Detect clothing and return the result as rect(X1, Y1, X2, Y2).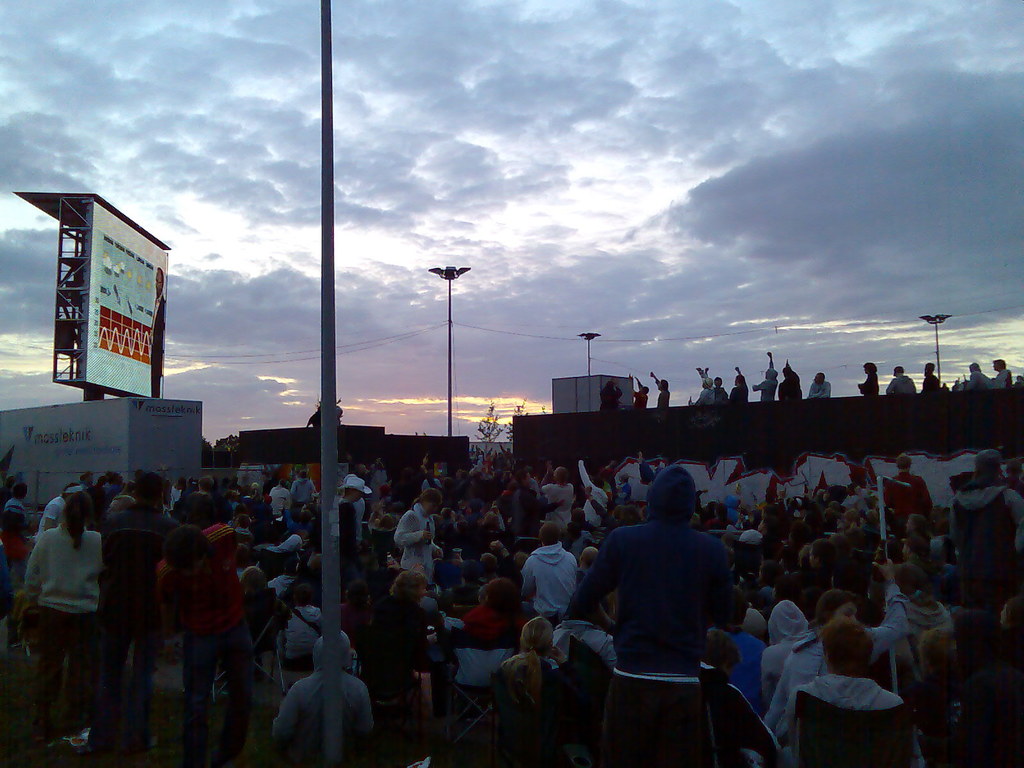
rect(753, 362, 776, 401).
